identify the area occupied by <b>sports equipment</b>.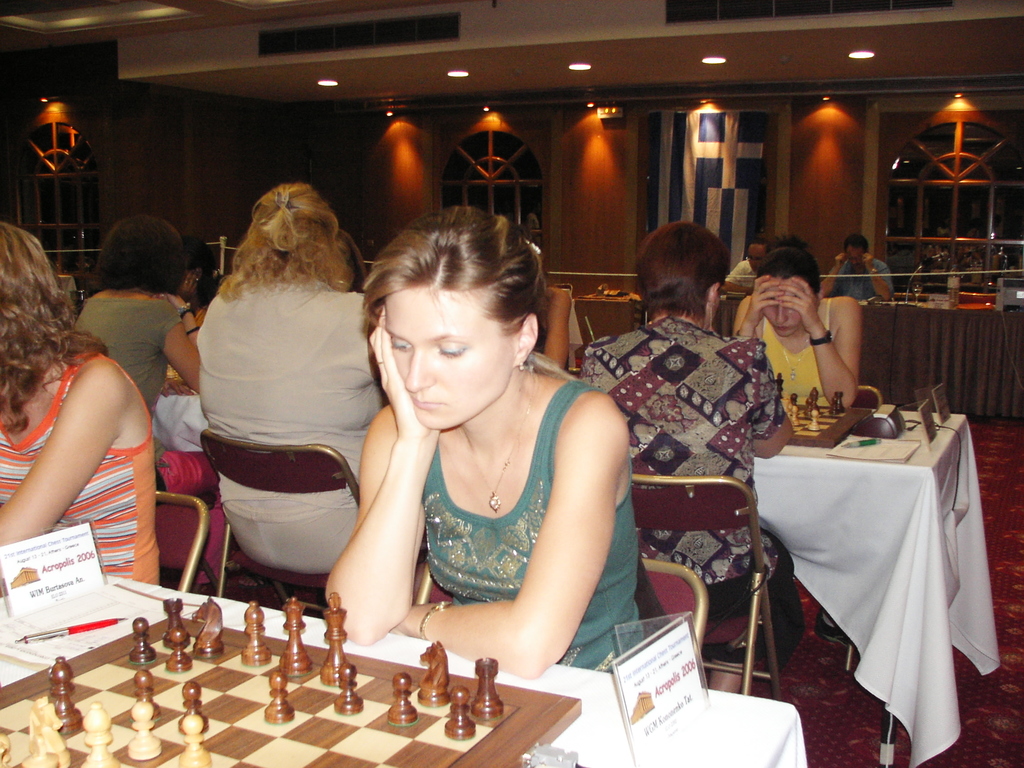
Area: [19, 728, 58, 767].
